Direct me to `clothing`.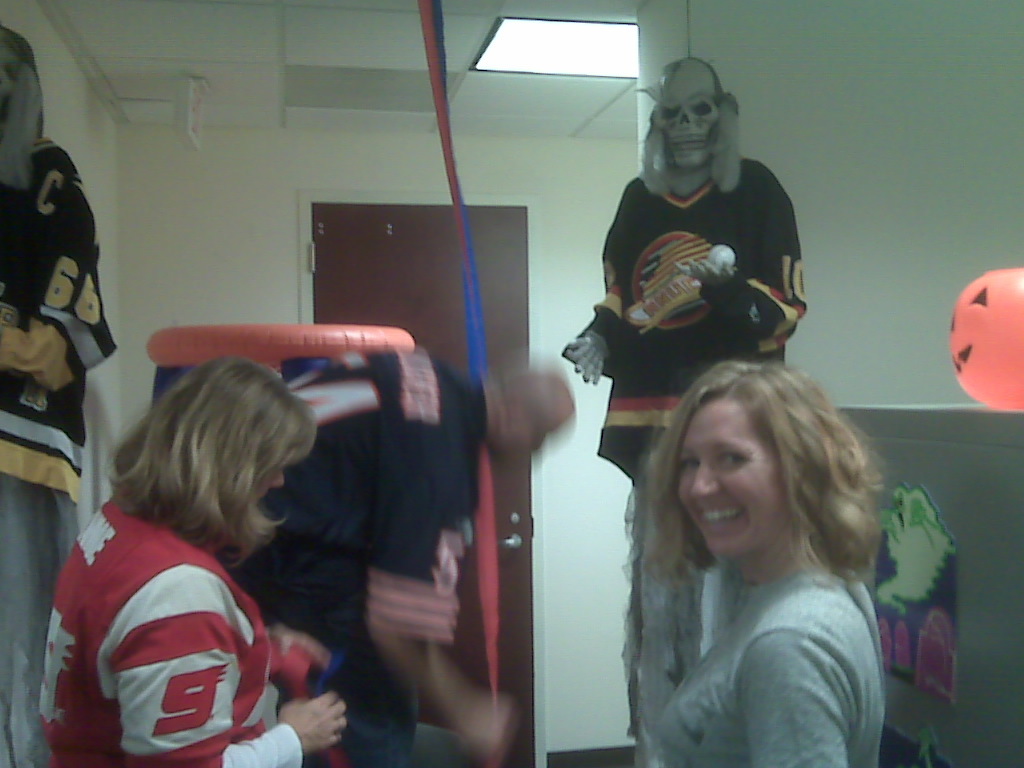
Direction: locate(37, 467, 331, 767).
